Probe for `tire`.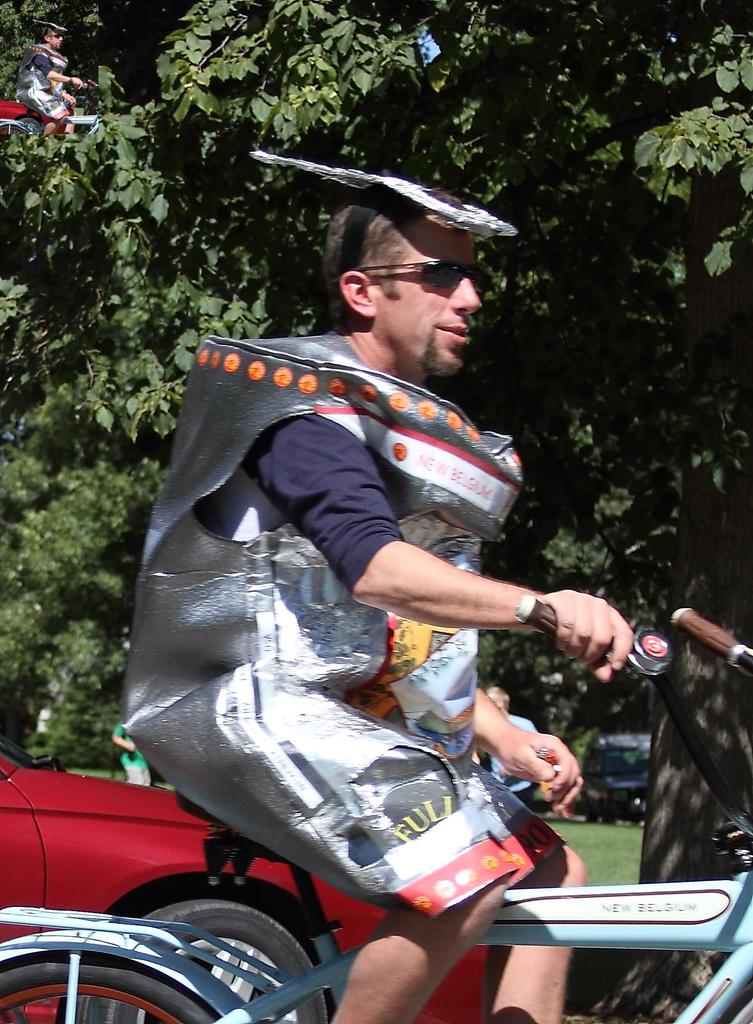
Probe result: {"x1": 0, "y1": 954, "x2": 222, "y2": 1023}.
